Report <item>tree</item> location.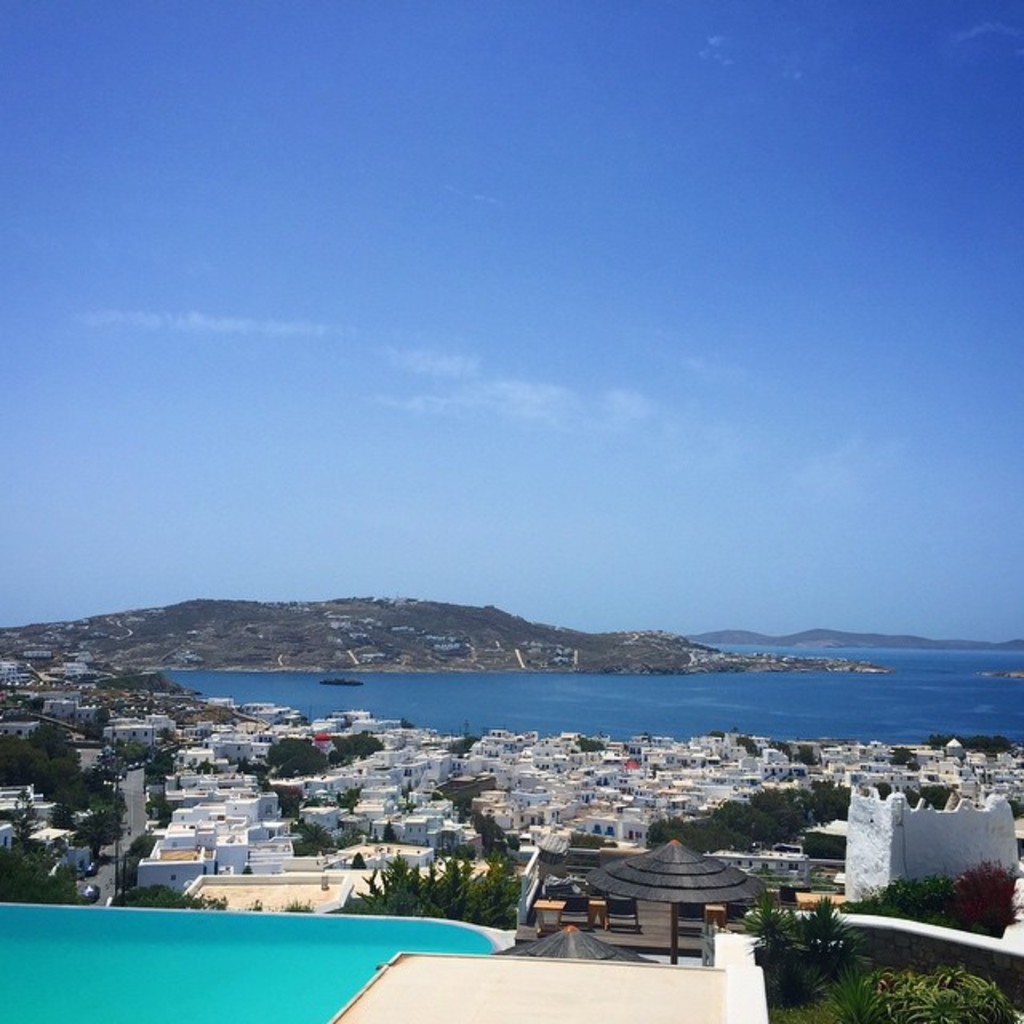
Report: left=758, top=909, right=870, bottom=1011.
